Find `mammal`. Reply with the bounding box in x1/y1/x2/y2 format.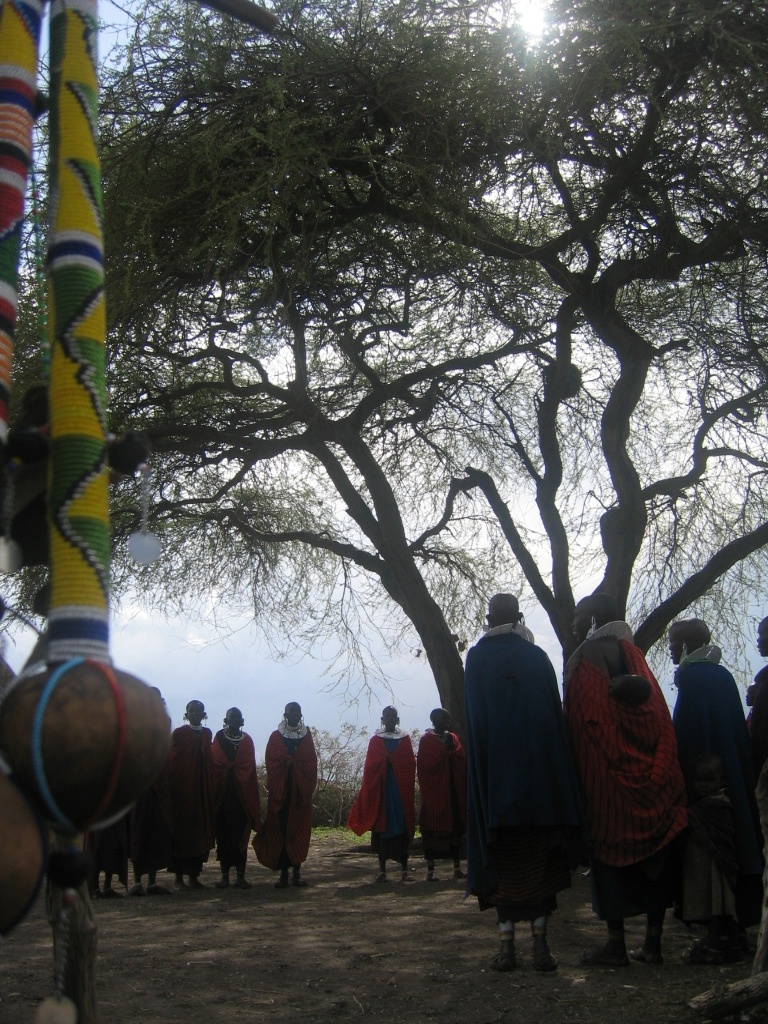
350/704/419/883.
